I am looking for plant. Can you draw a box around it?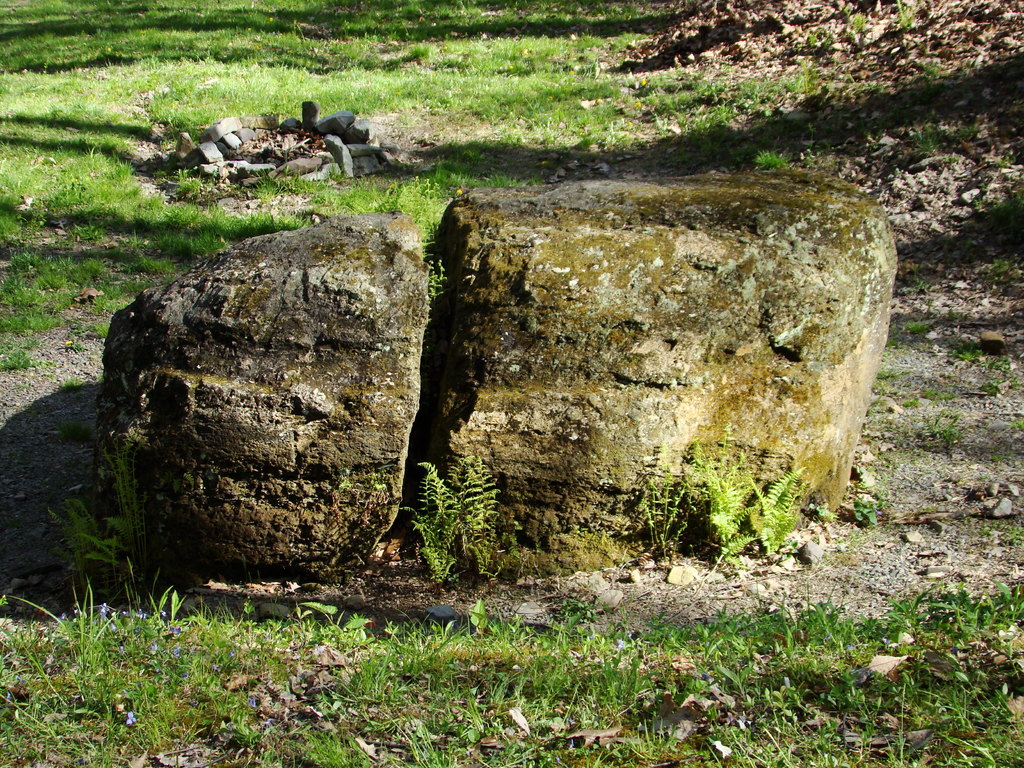
Sure, the bounding box is x1=90 y1=317 x2=107 y2=340.
